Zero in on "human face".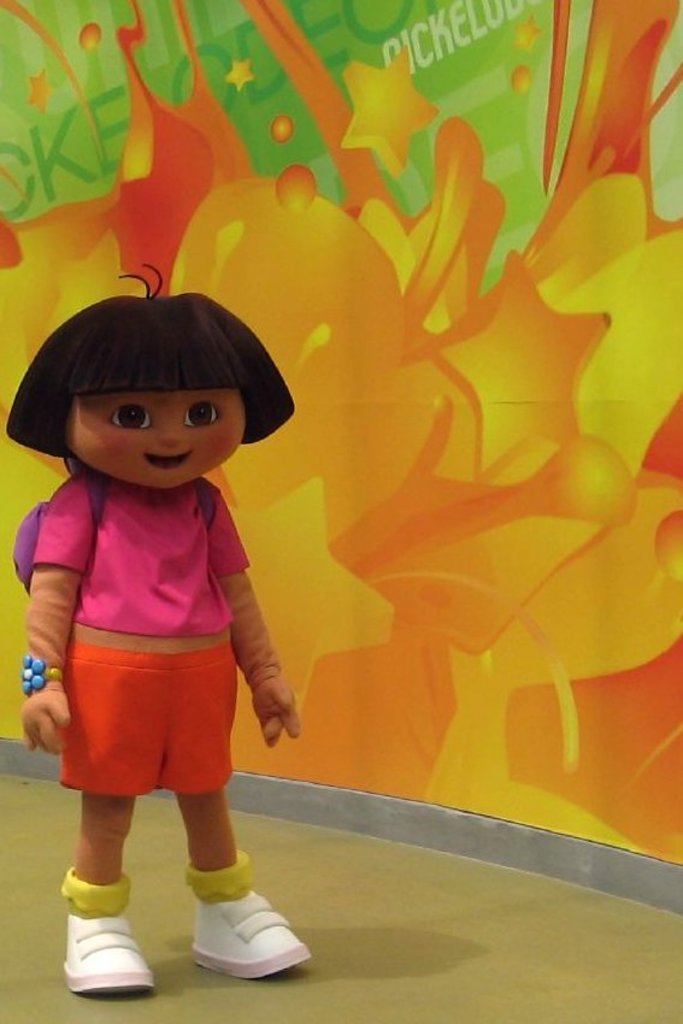
Zeroed in: bbox=[69, 387, 249, 489].
